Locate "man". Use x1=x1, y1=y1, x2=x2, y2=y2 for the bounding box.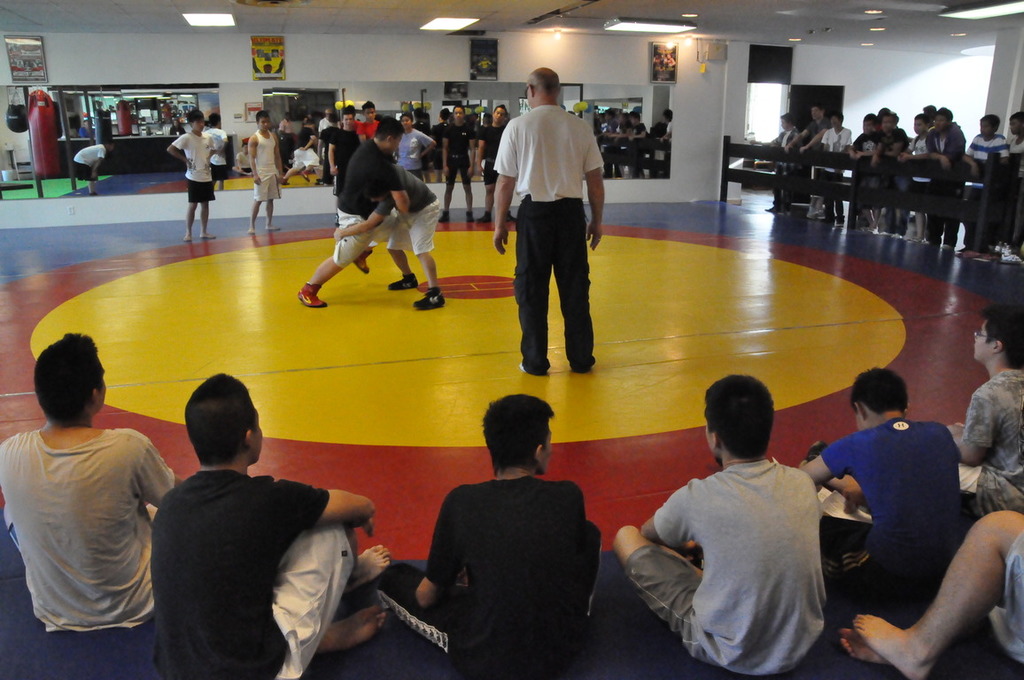
x1=245, y1=109, x2=280, y2=234.
